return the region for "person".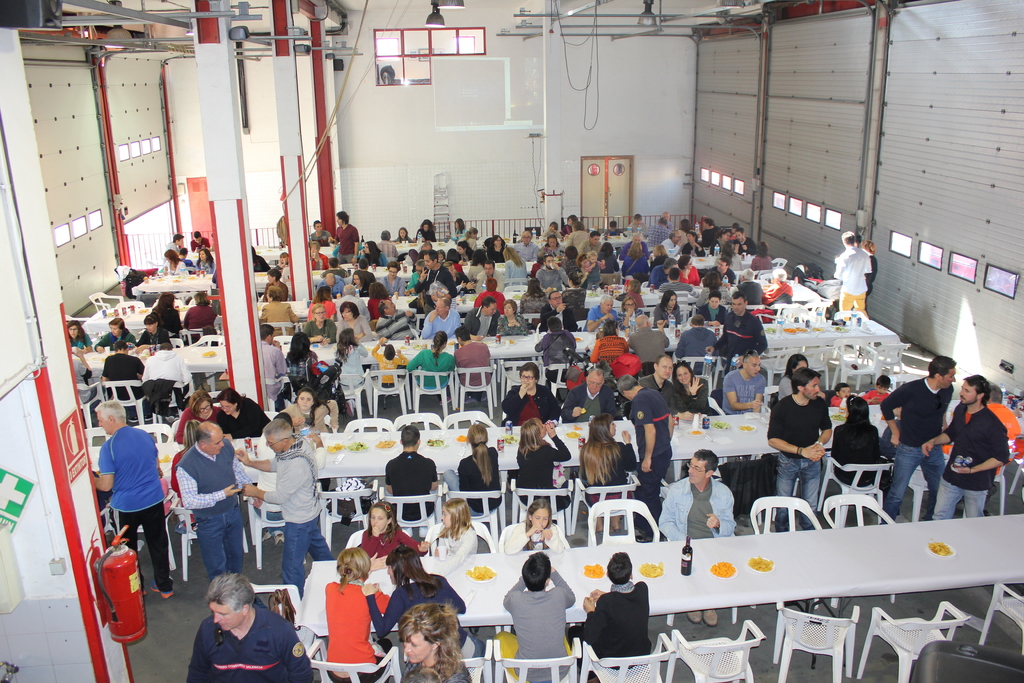
{"x1": 673, "y1": 359, "x2": 710, "y2": 413}.
